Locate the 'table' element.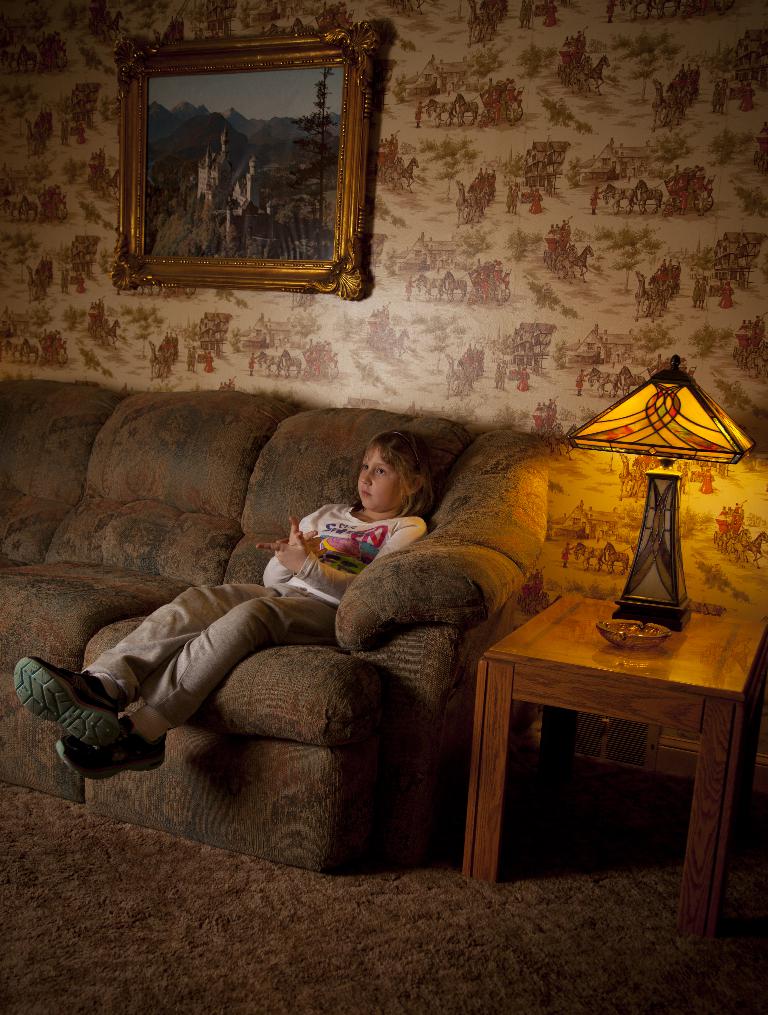
Element bbox: locate(460, 600, 748, 902).
